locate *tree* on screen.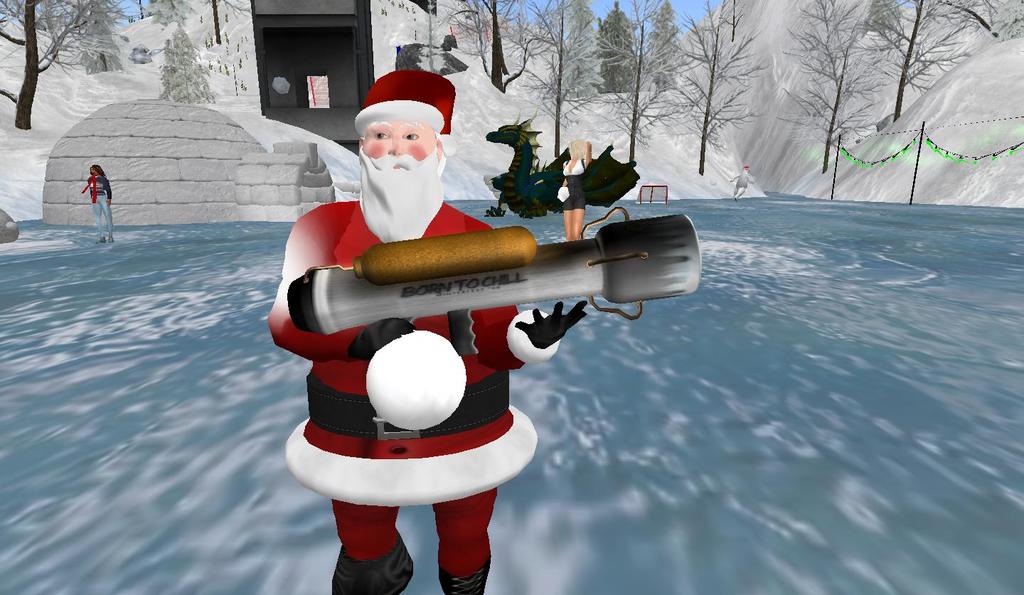
On screen at 518, 0, 591, 158.
